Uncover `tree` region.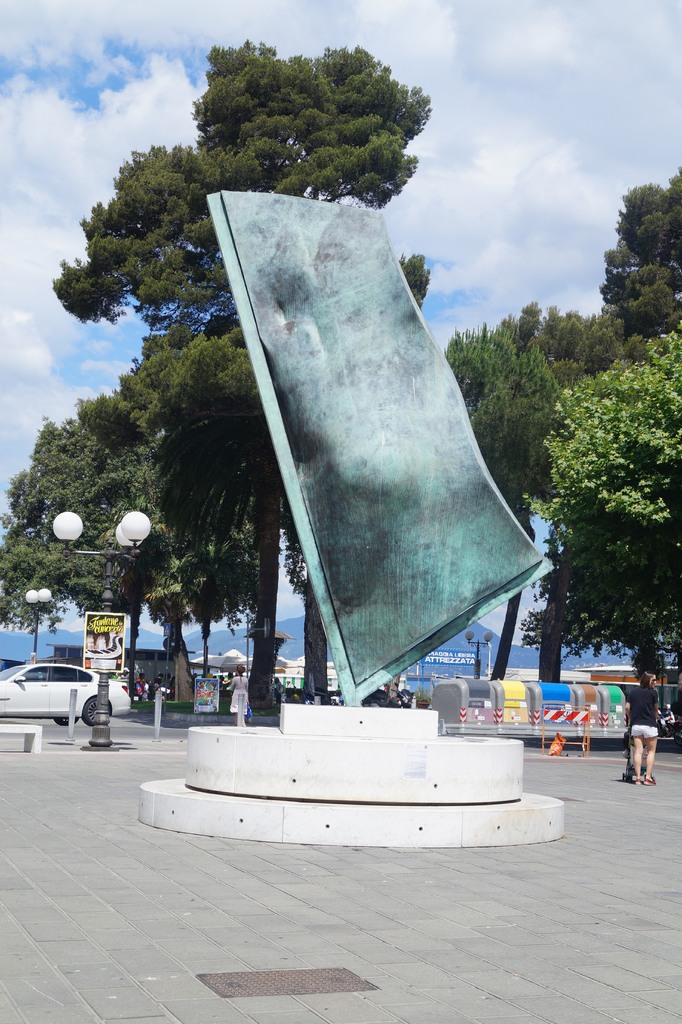
Uncovered: 540,158,681,691.
